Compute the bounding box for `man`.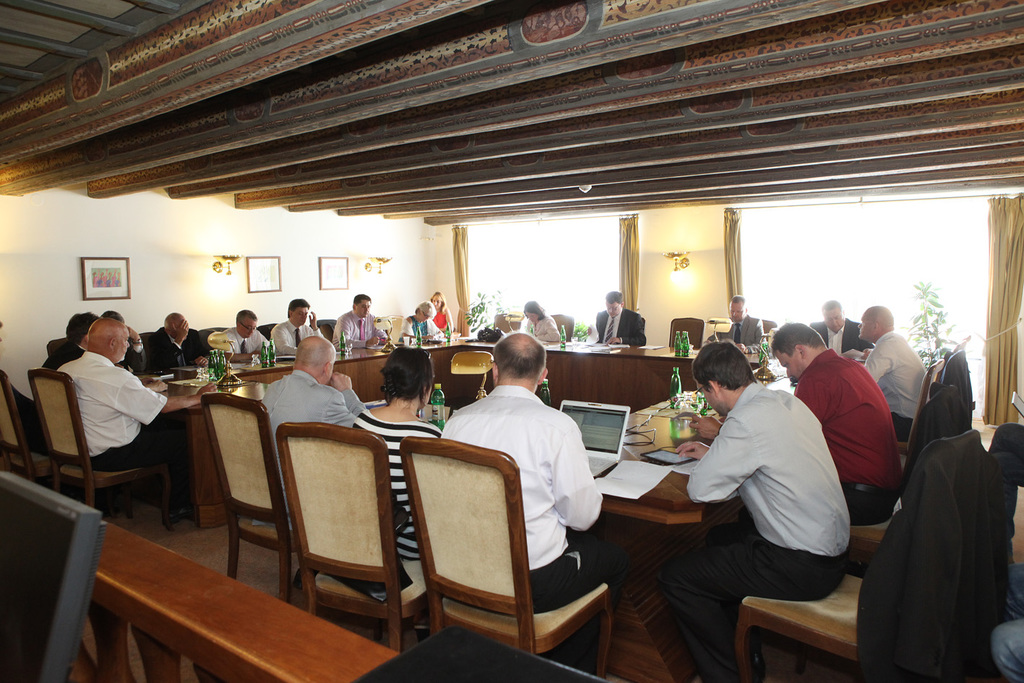
249,335,373,539.
